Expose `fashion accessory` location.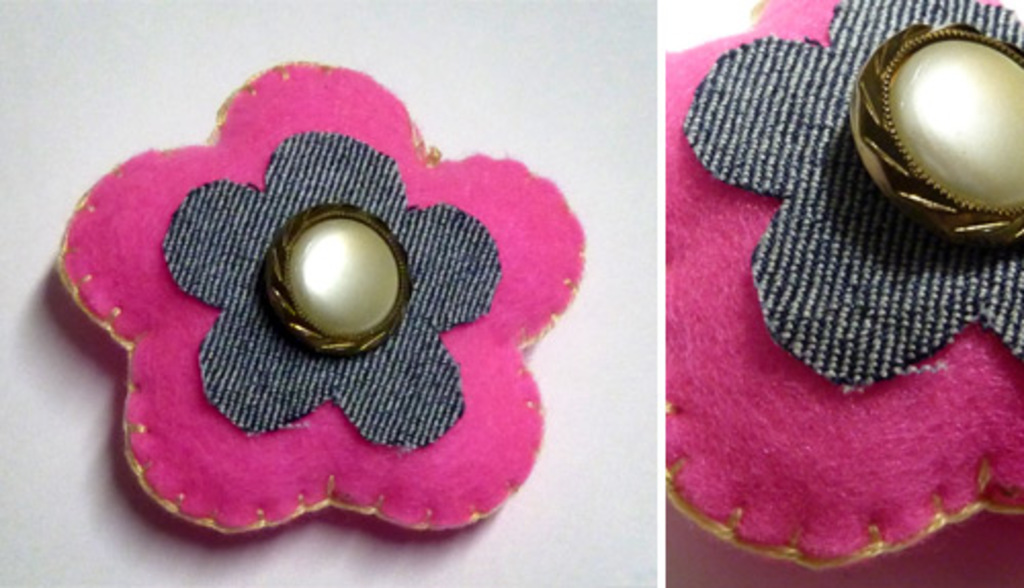
Exposed at l=51, t=64, r=588, b=541.
